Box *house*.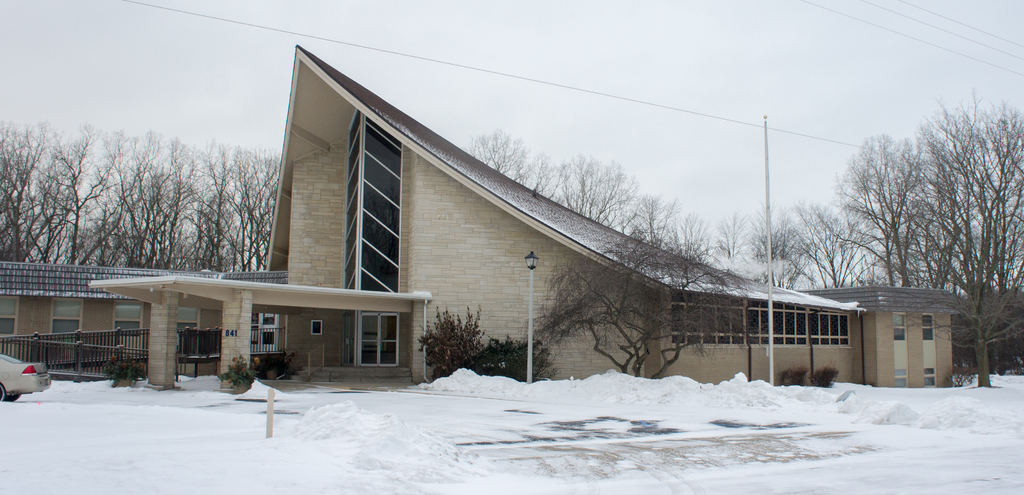
0 39 958 384.
